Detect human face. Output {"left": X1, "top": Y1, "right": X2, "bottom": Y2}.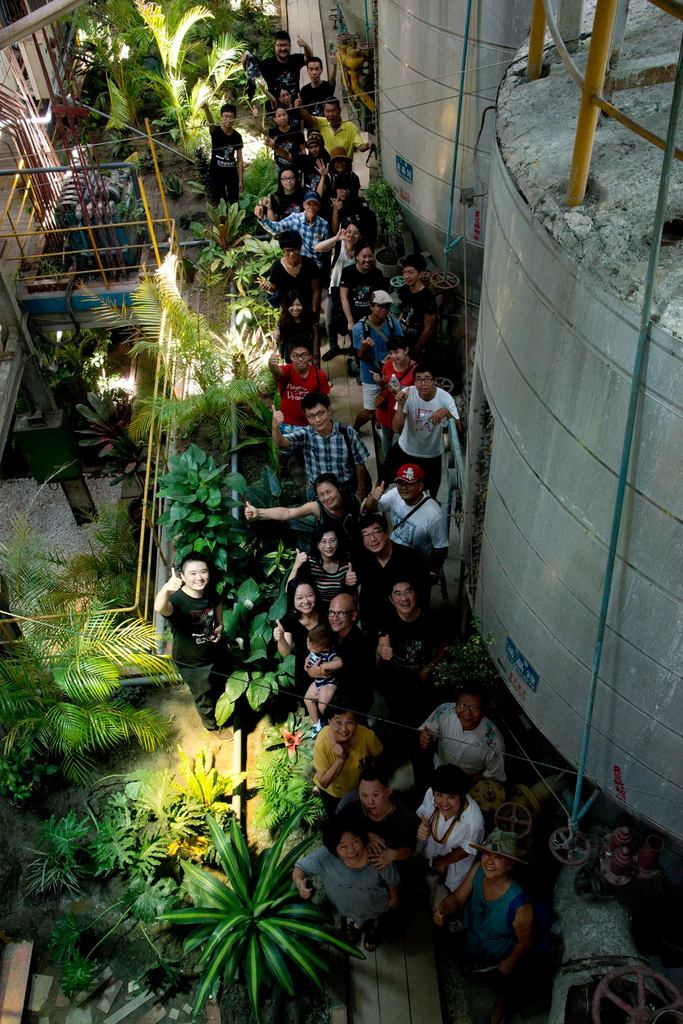
{"left": 396, "top": 584, "right": 415, "bottom": 615}.
